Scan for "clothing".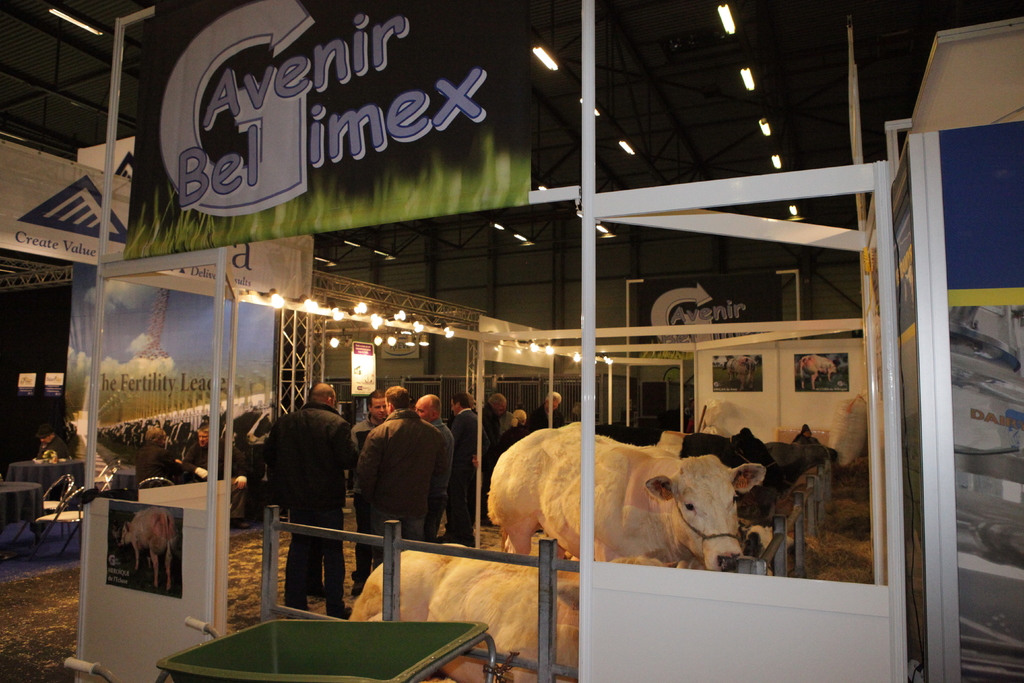
Scan result: locate(260, 403, 358, 613).
